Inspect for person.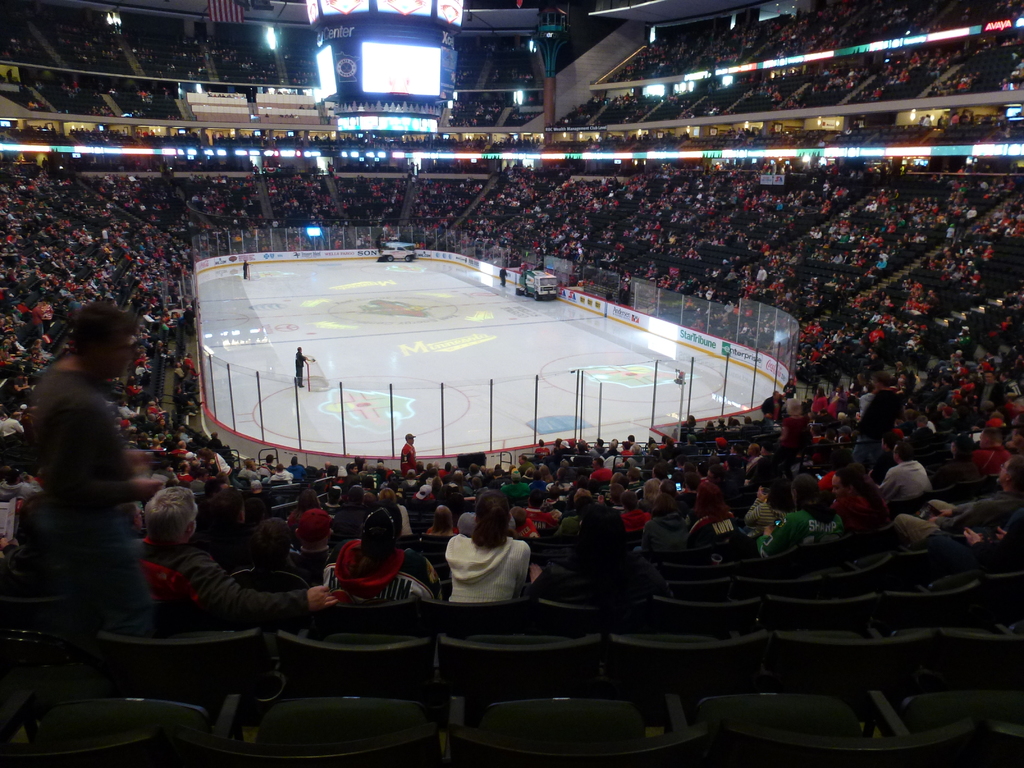
Inspection: BBox(426, 499, 530, 641).
